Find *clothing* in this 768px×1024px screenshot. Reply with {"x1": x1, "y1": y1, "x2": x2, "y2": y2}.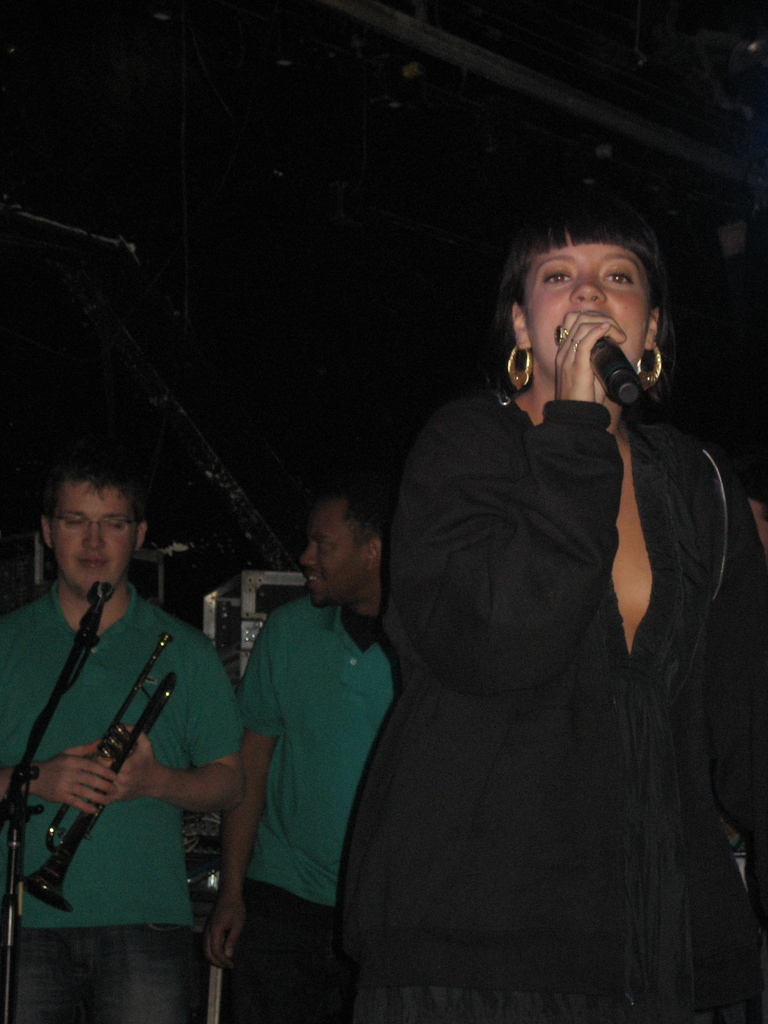
{"x1": 340, "y1": 307, "x2": 735, "y2": 1006}.
